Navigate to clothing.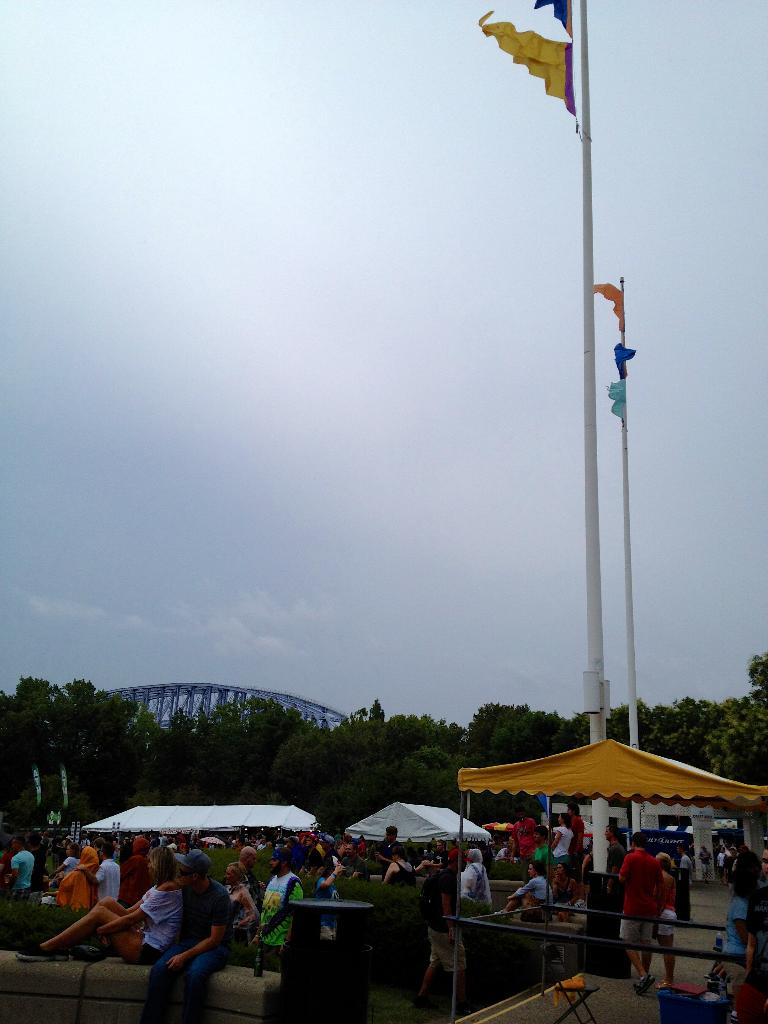
Navigation target: BBox(510, 818, 538, 870).
